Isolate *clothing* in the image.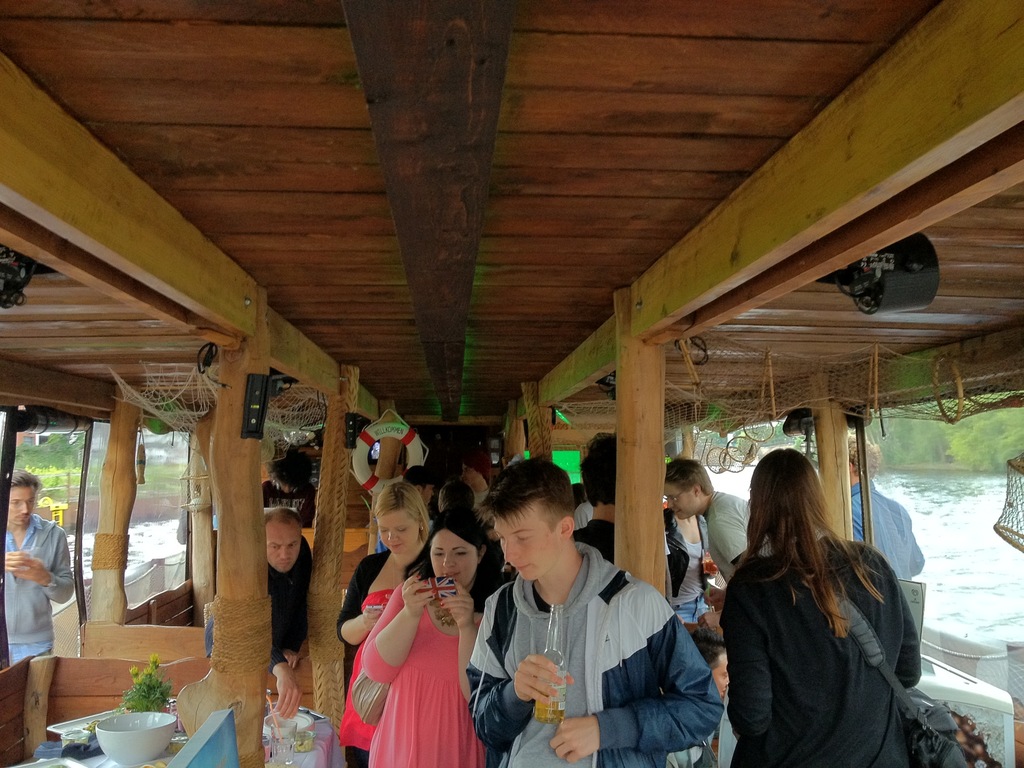
Isolated region: (713,548,930,767).
